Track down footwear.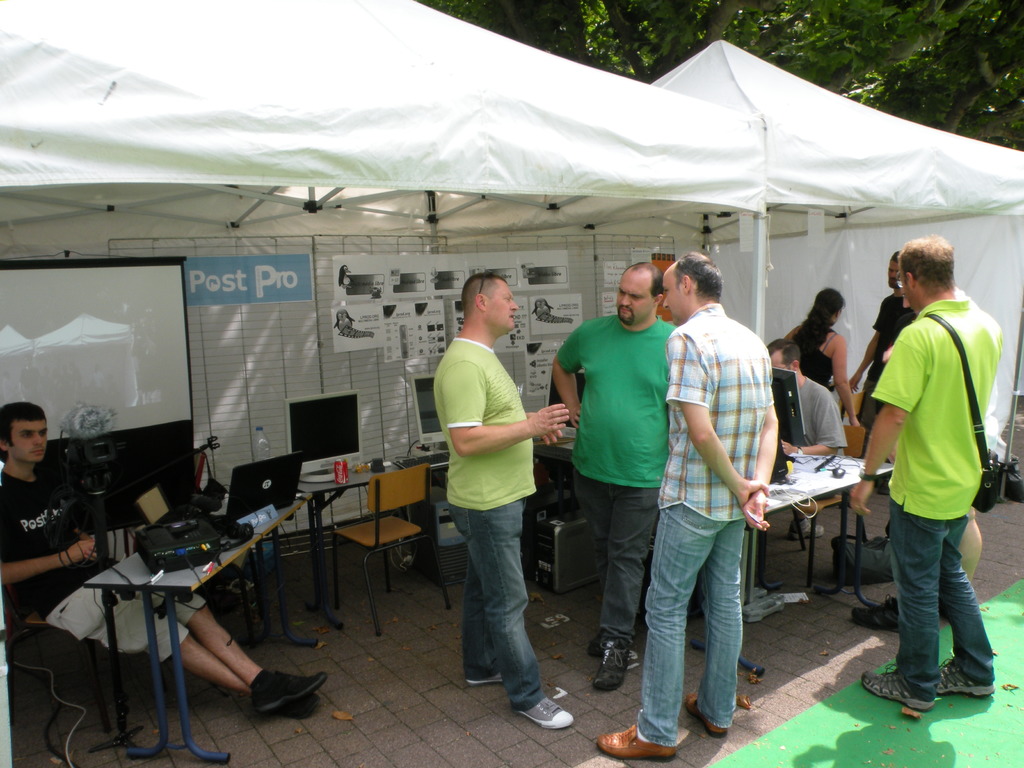
Tracked to detection(685, 691, 735, 742).
